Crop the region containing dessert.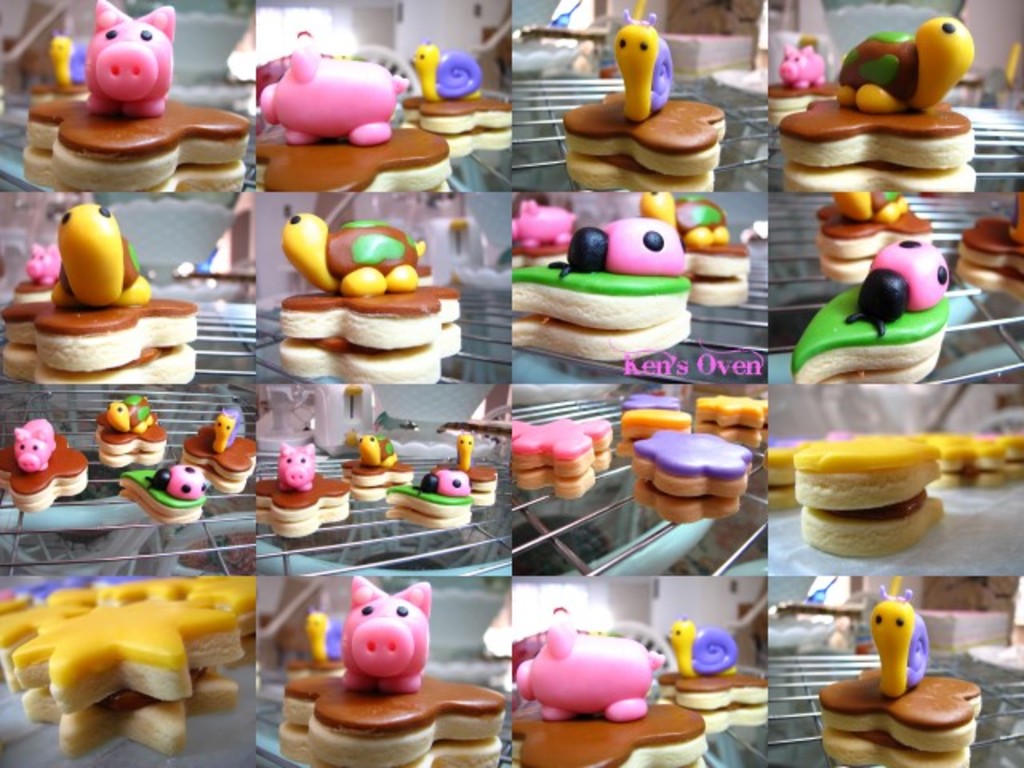
Crop region: <region>117, 464, 203, 525</region>.
